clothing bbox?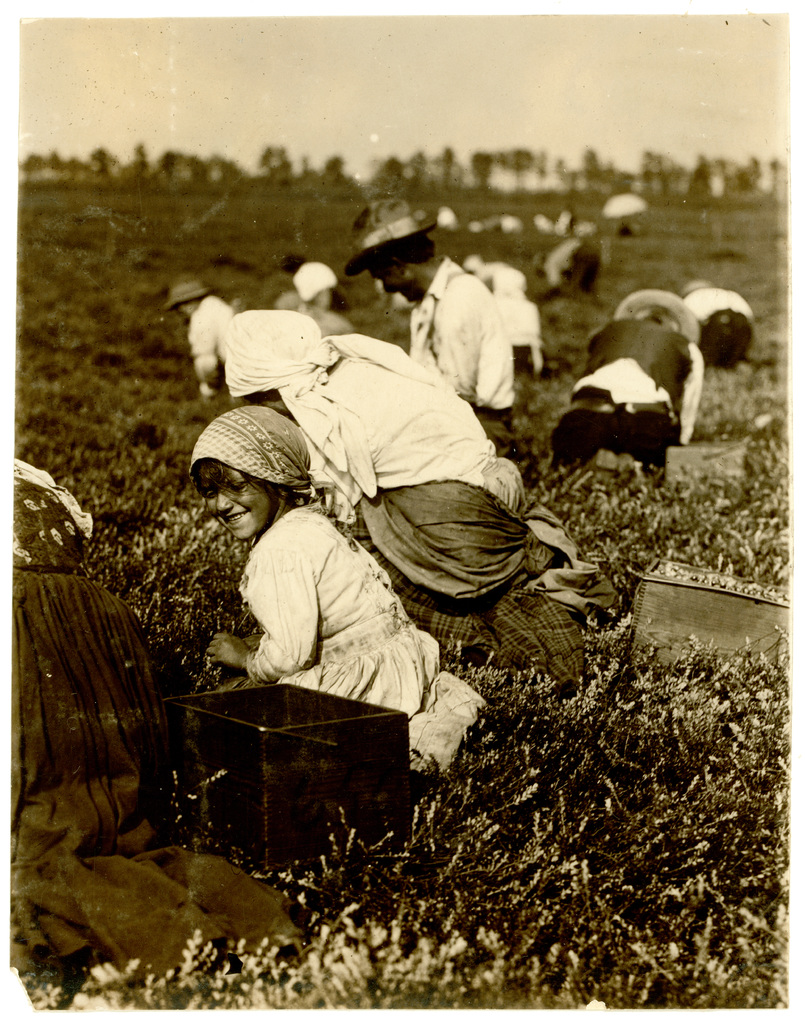
box(179, 466, 453, 718)
